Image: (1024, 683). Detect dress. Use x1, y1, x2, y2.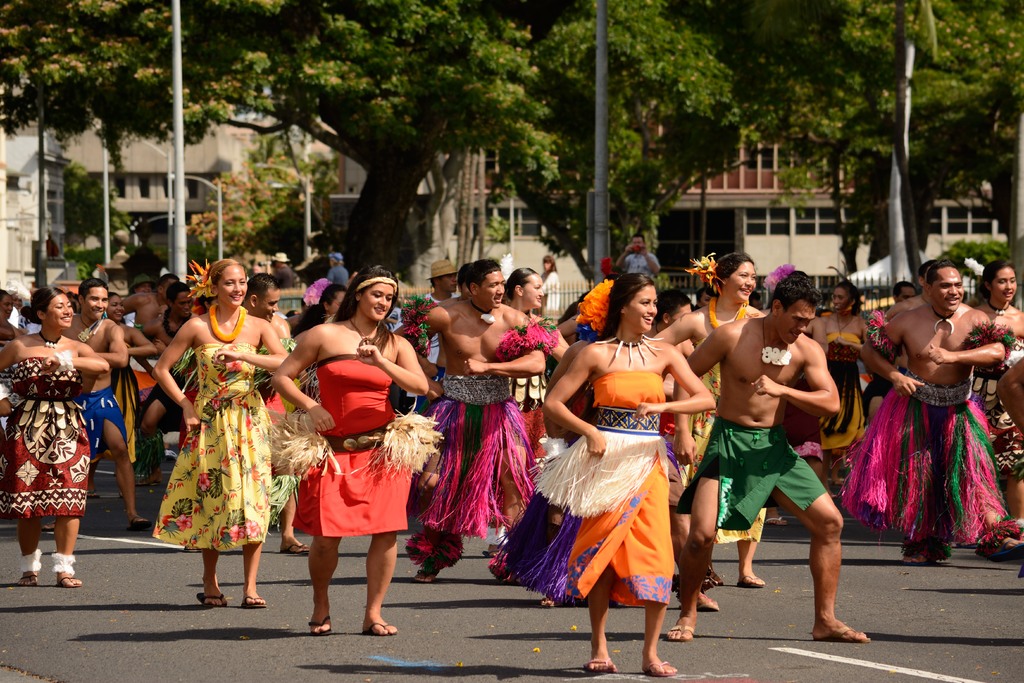
147, 340, 271, 550.
